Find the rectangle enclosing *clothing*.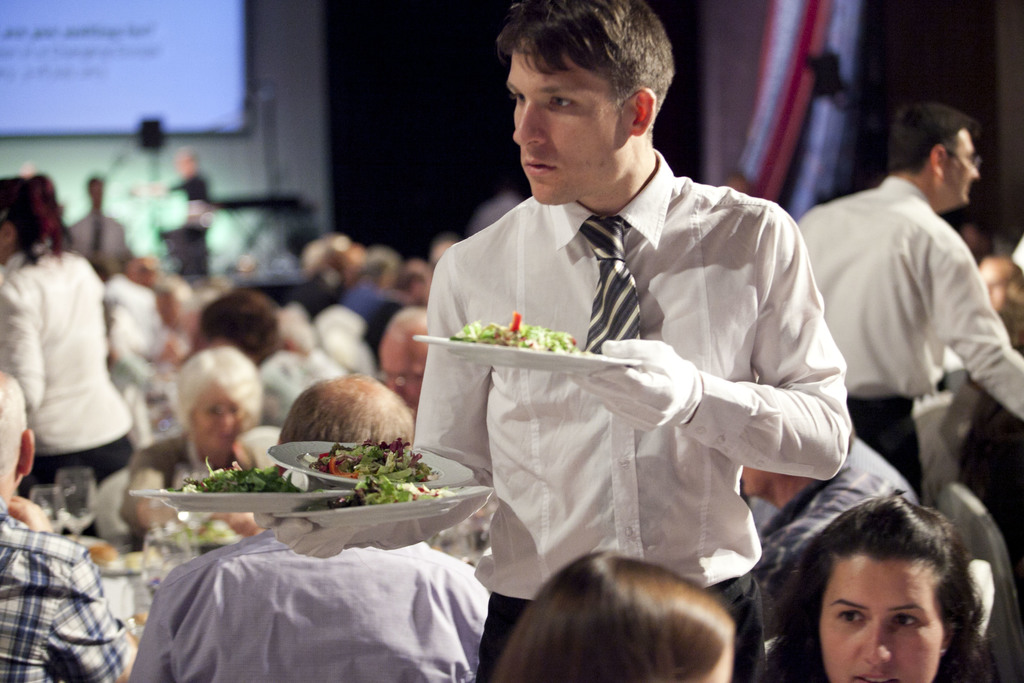
{"x1": 125, "y1": 522, "x2": 490, "y2": 682}.
